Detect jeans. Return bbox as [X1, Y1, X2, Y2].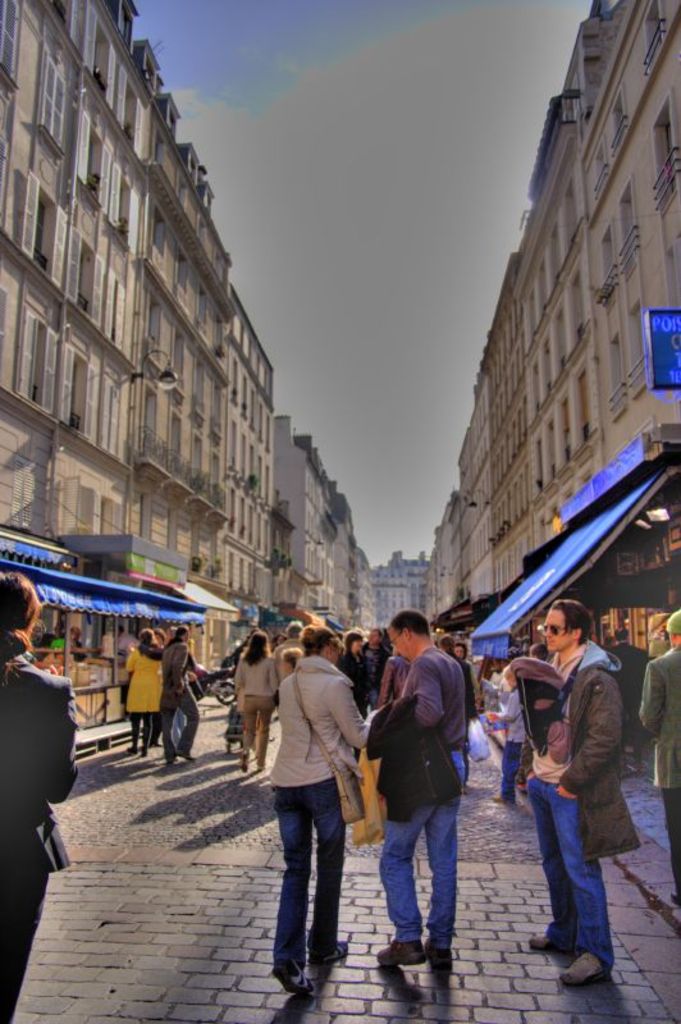
[531, 780, 616, 968].
